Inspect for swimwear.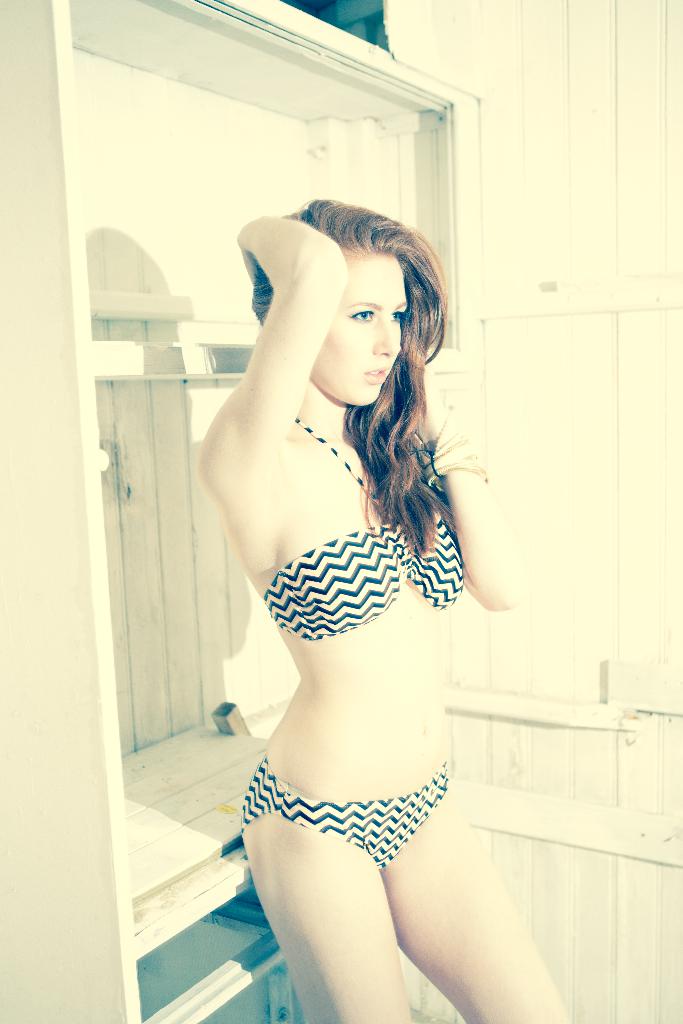
Inspection: box(262, 403, 448, 616).
